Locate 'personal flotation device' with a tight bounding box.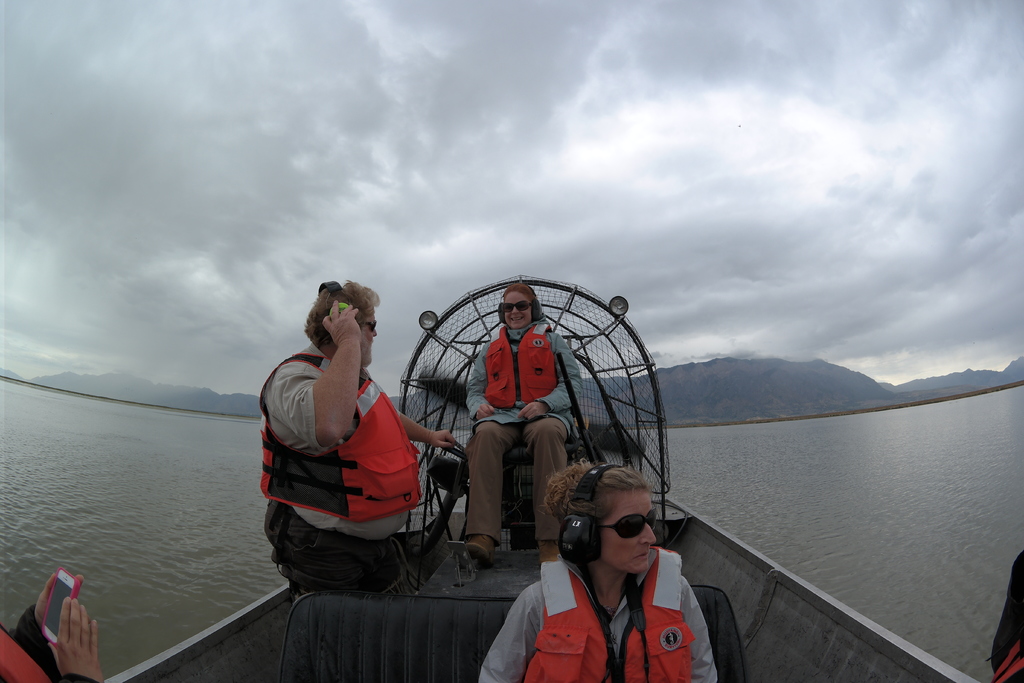
515 551 702 682.
